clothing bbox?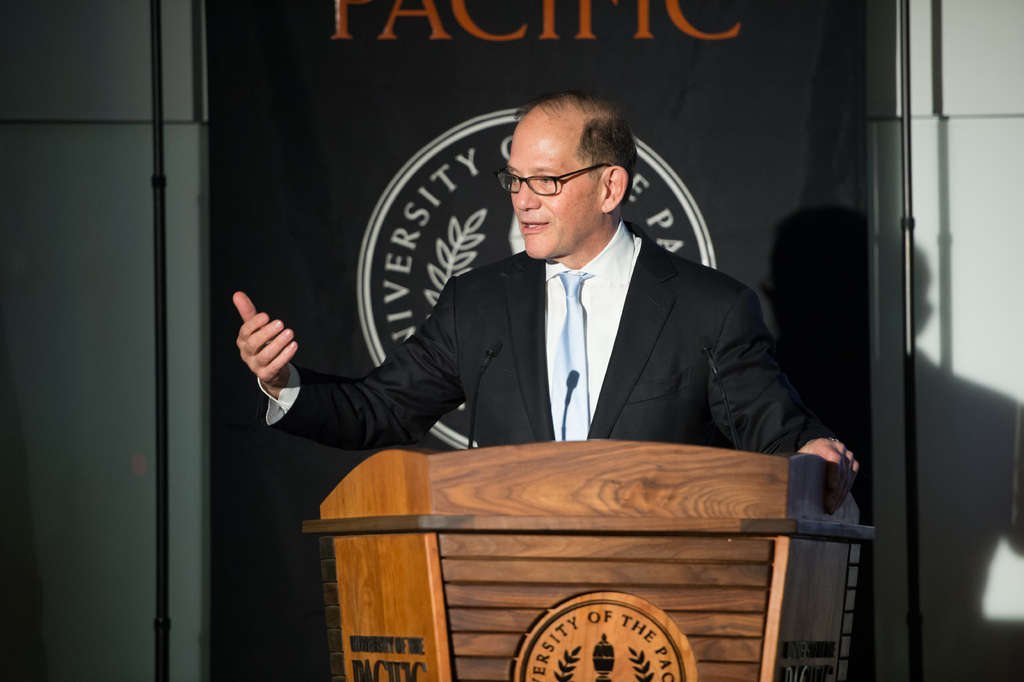
box(260, 223, 835, 453)
